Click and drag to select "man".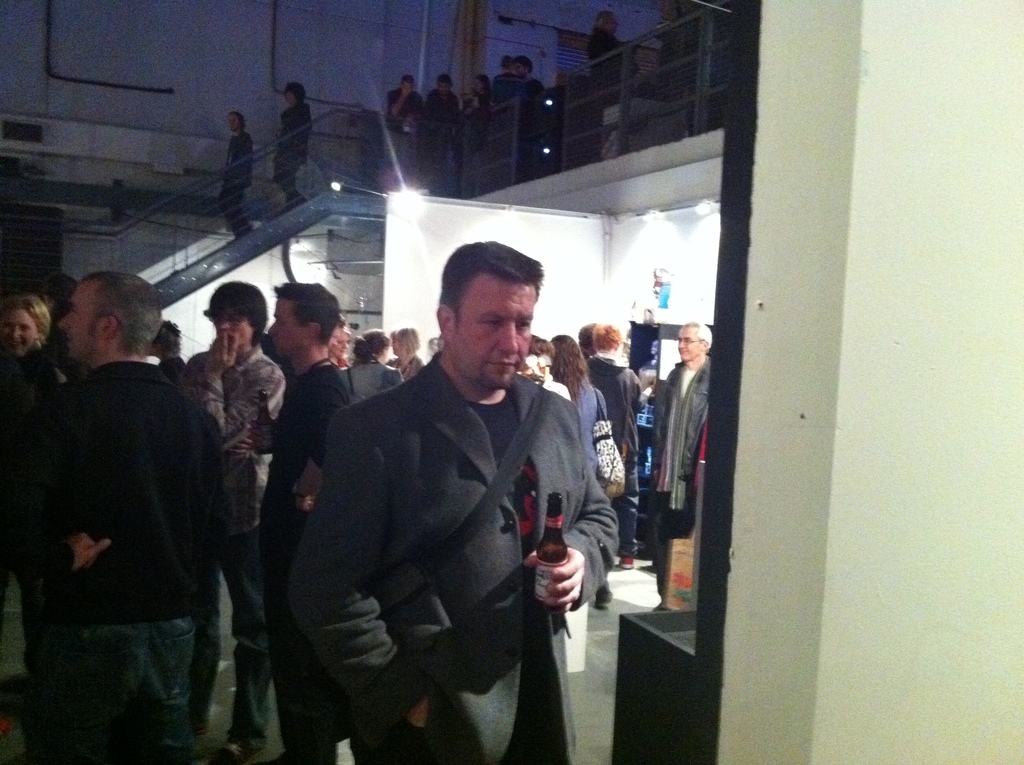
Selection: [240,288,386,764].
